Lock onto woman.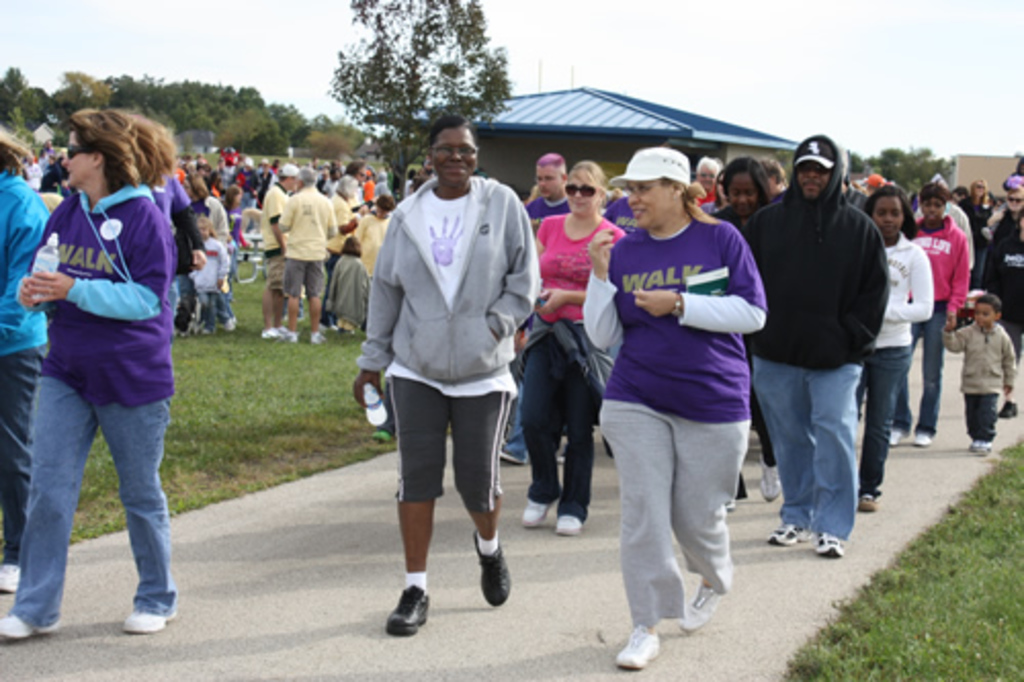
Locked: (left=8, top=96, right=205, bottom=635).
